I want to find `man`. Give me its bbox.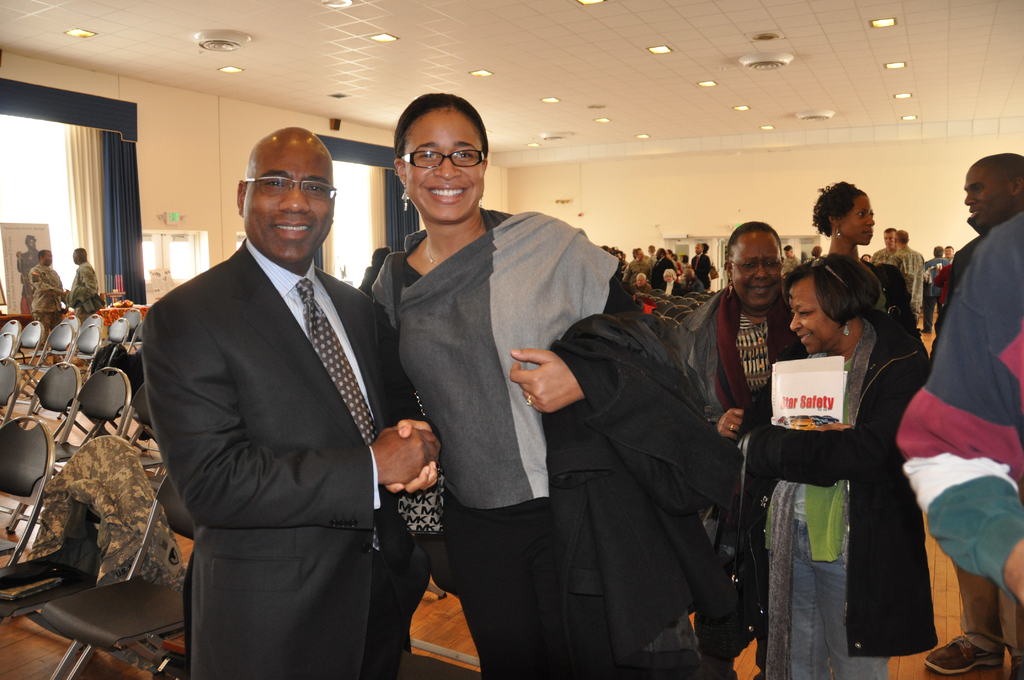
(632, 274, 657, 290).
